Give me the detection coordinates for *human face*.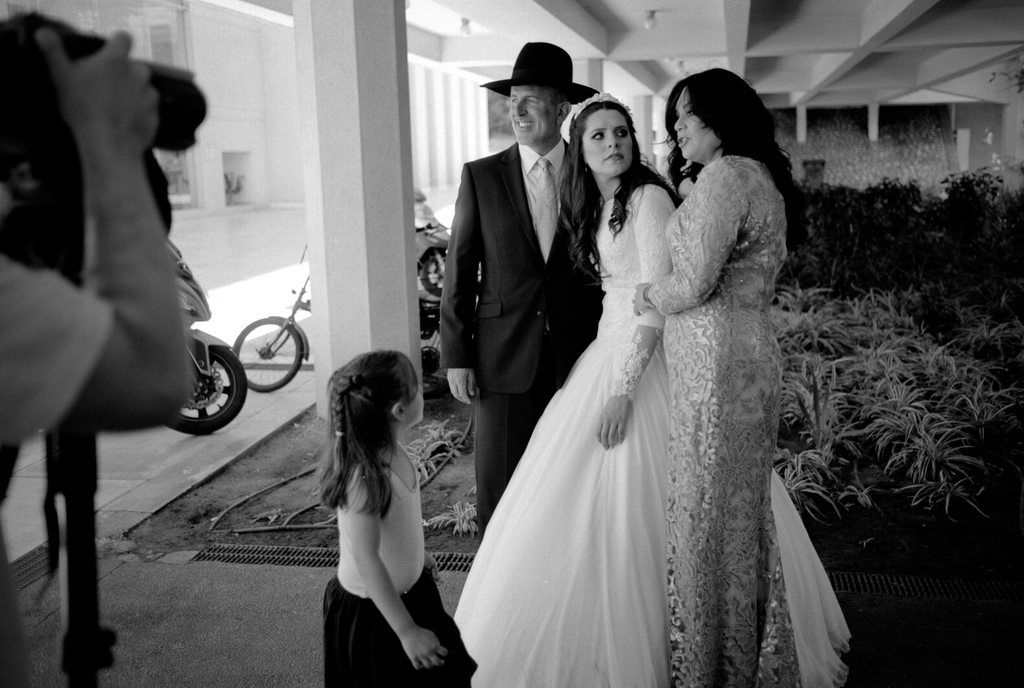
bbox(584, 106, 630, 175).
